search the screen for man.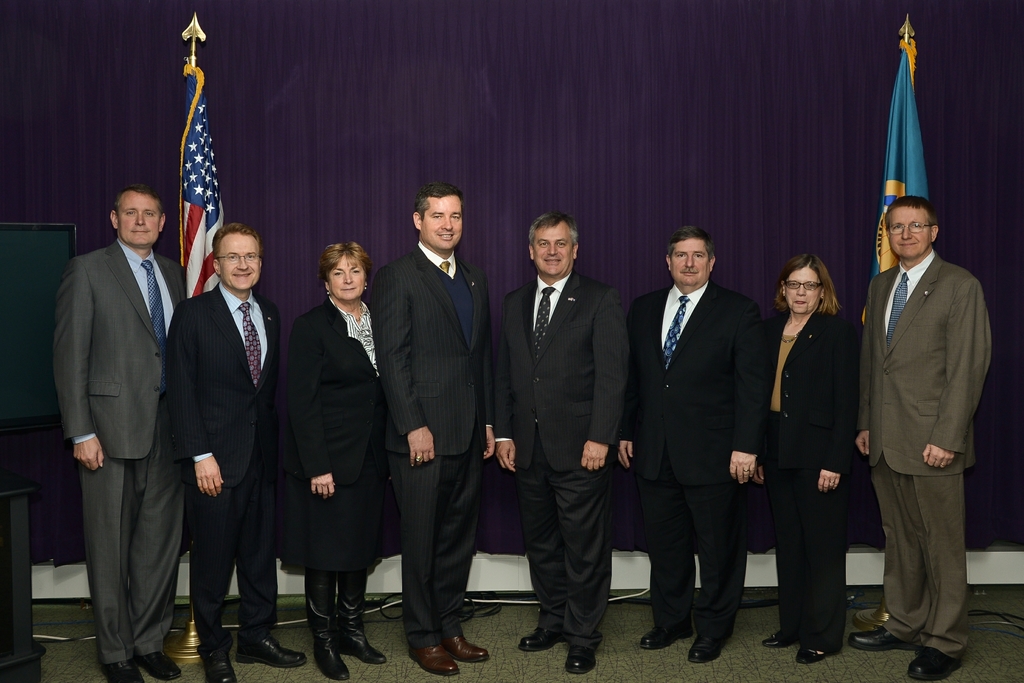
Found at 851,156,992,669.
